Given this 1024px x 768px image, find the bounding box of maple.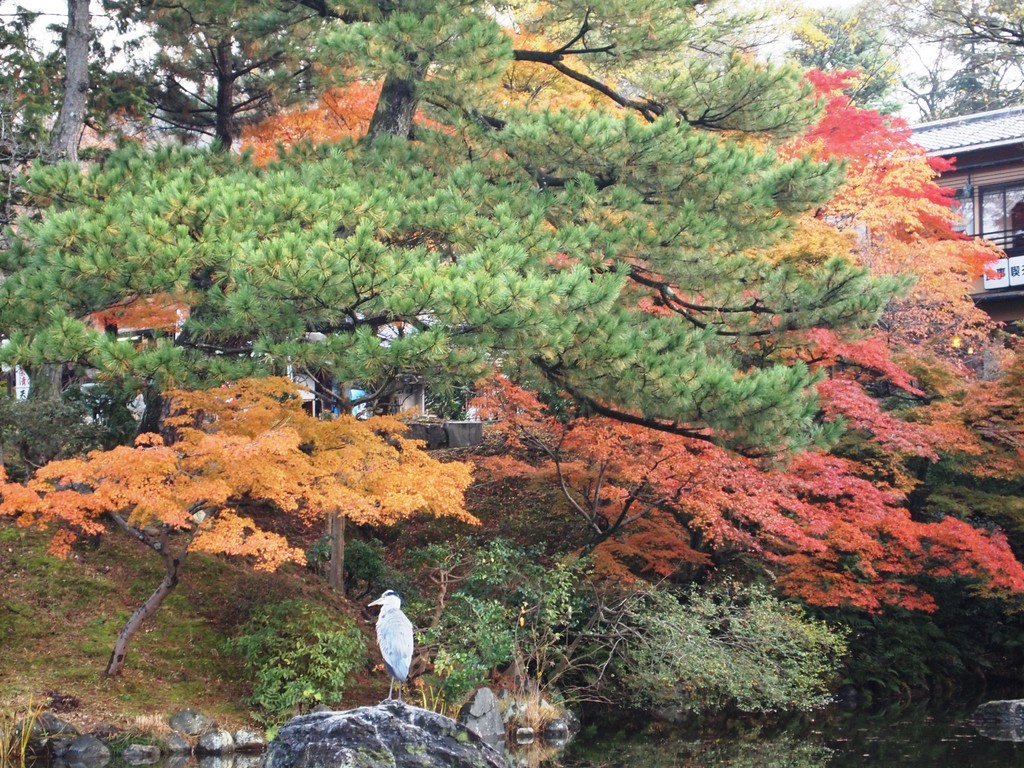
0/138/820/613.
